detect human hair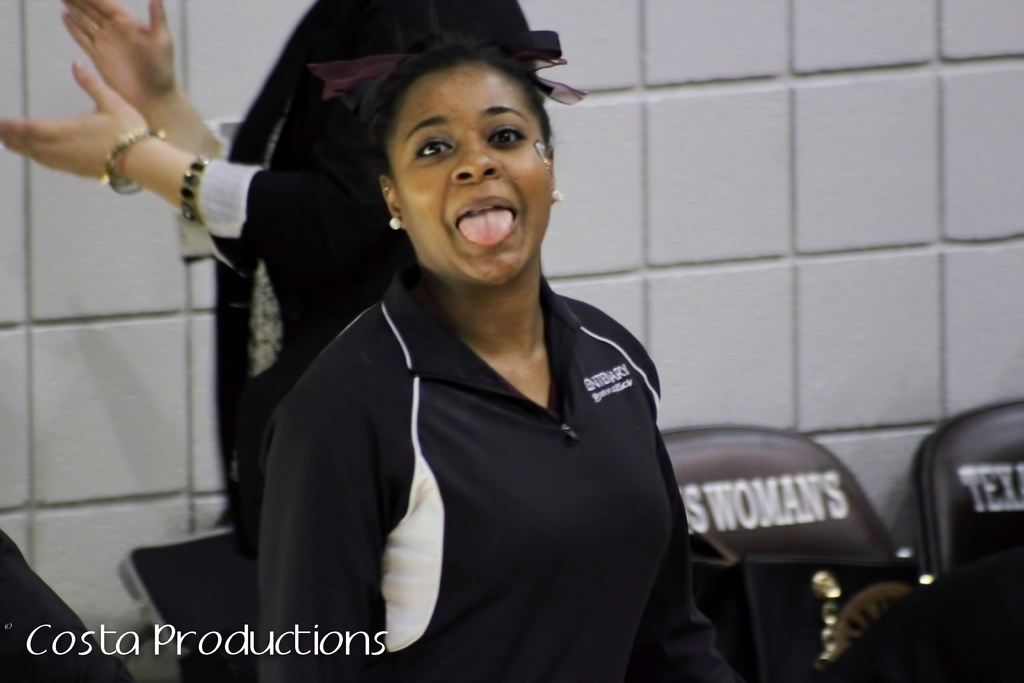
rect(360, 44, 554, 153)
